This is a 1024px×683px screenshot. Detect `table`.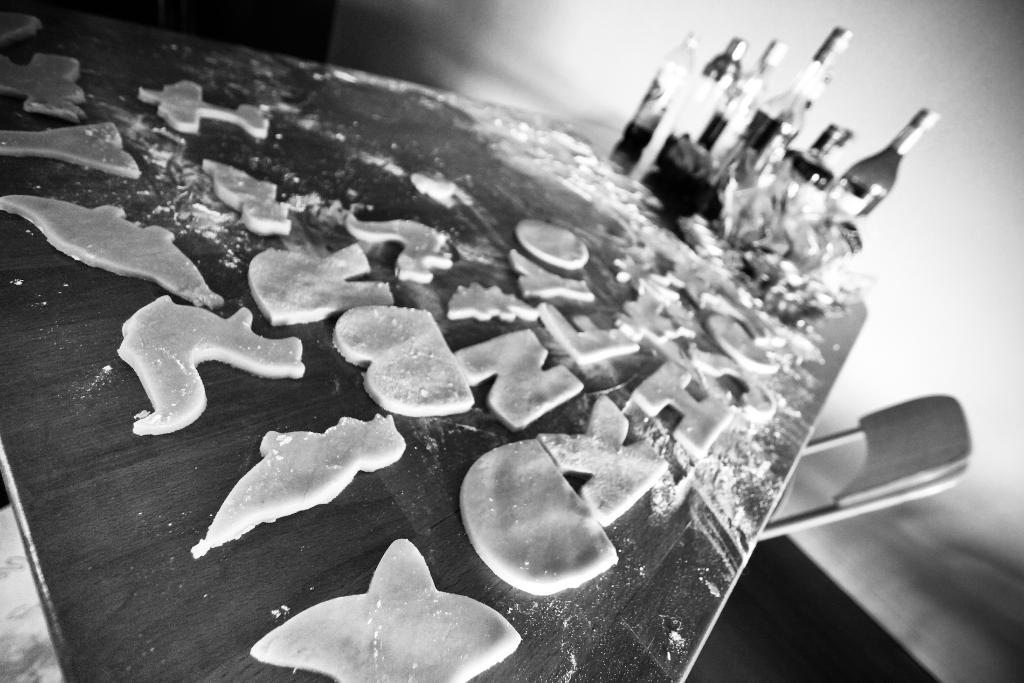
{"left": 49, "top": 0, "right": 1002, "bottom": 654}.
